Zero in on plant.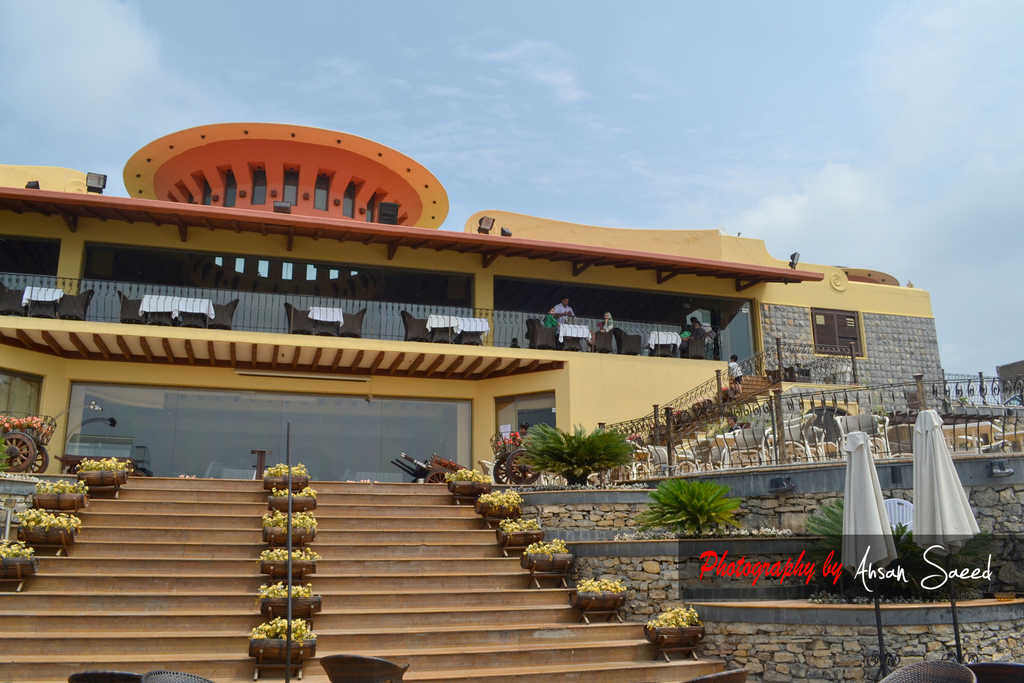
Zeroed in: 525, 535, 572, 558.
